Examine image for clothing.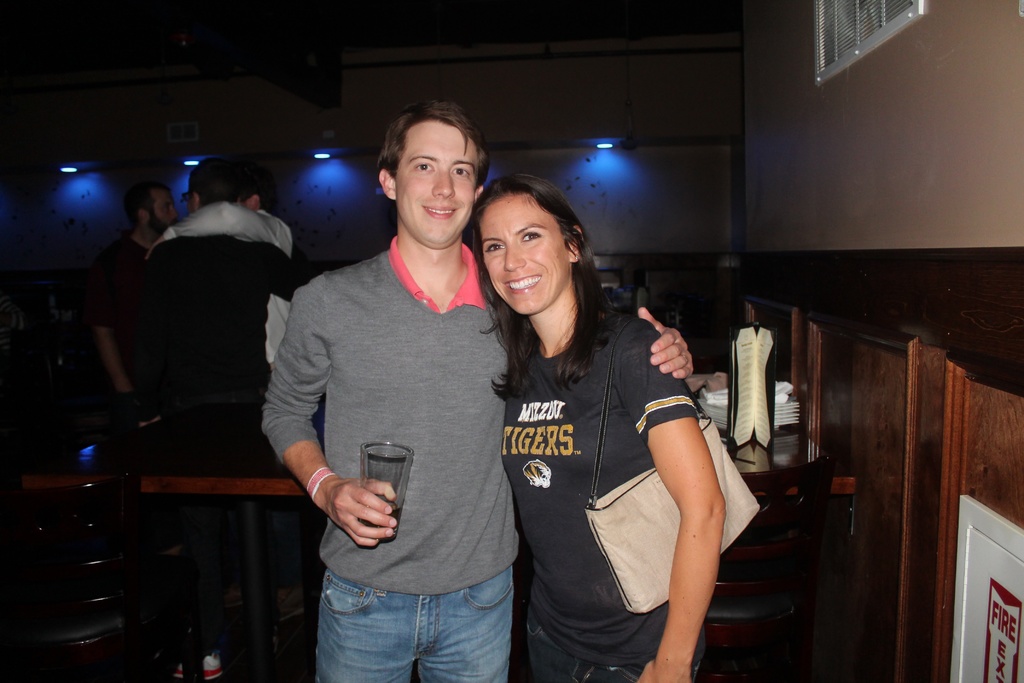
Examination result: 167/204/303/587.
